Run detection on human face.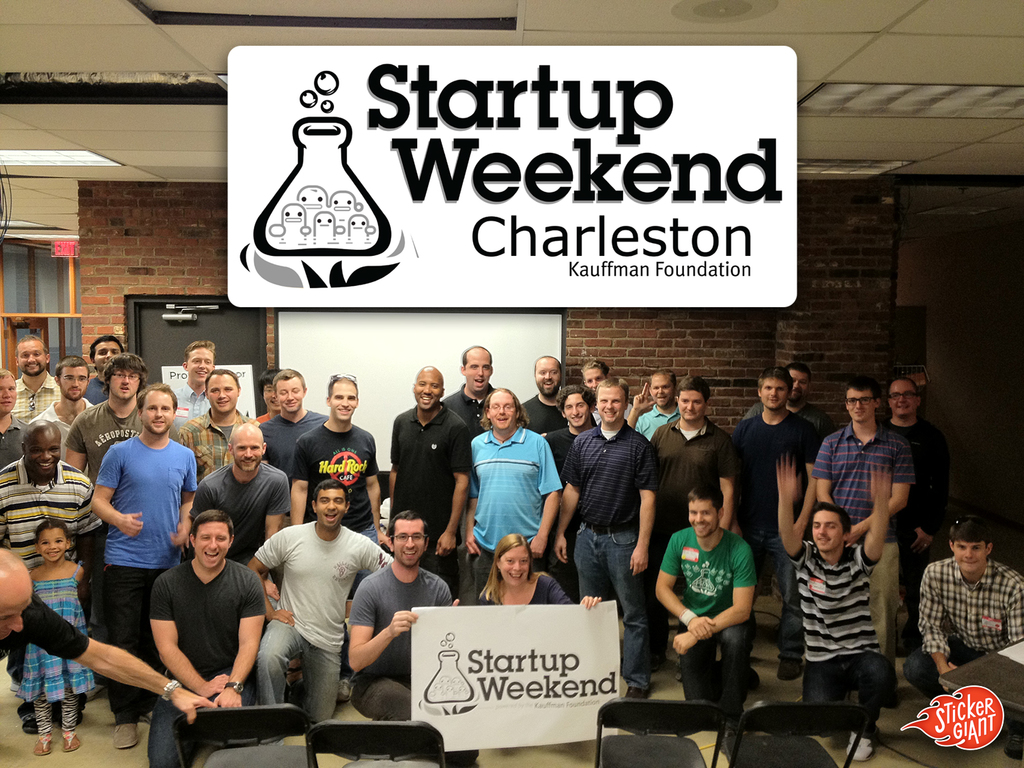
Result: box=[27, 424, 63, 474].
